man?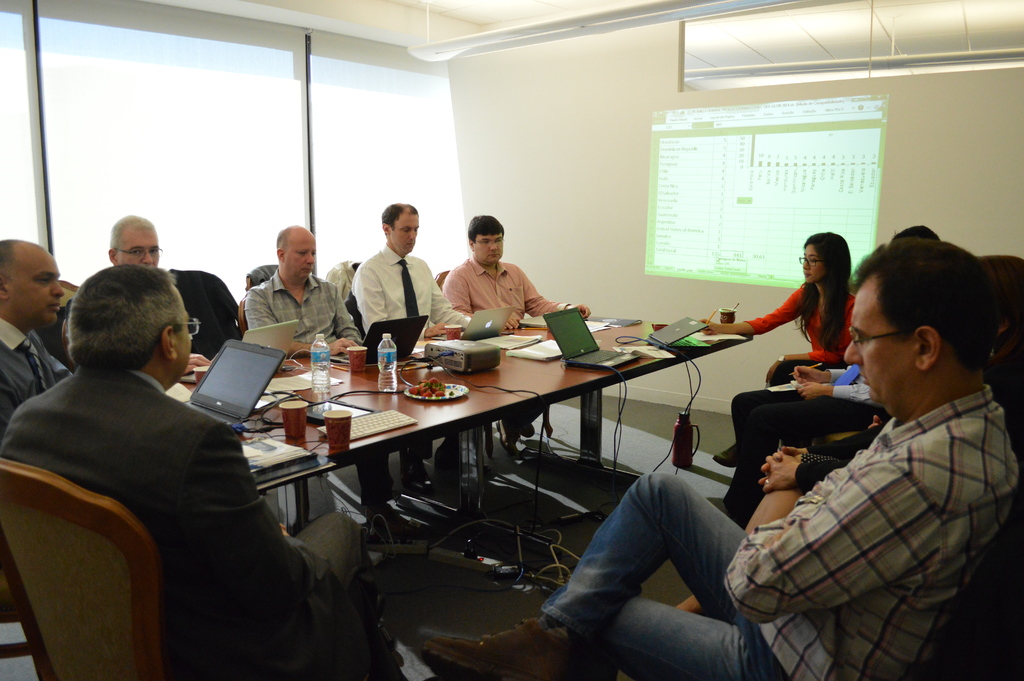
l=0, t=227, r=300, b=652
